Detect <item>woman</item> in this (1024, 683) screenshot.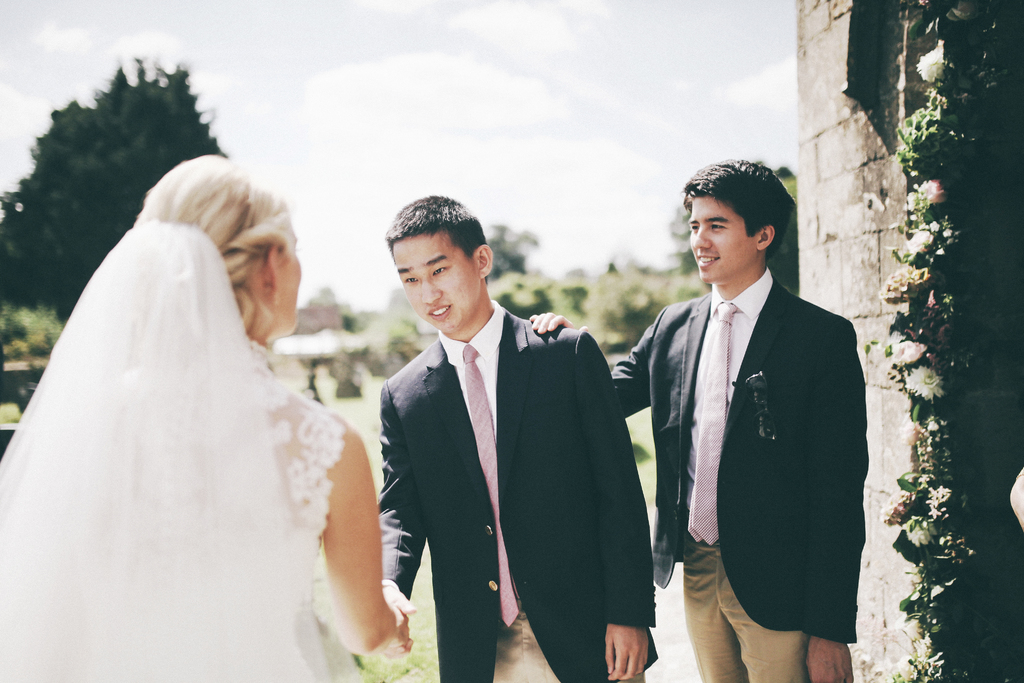
Detection: 0:150:410:682.
